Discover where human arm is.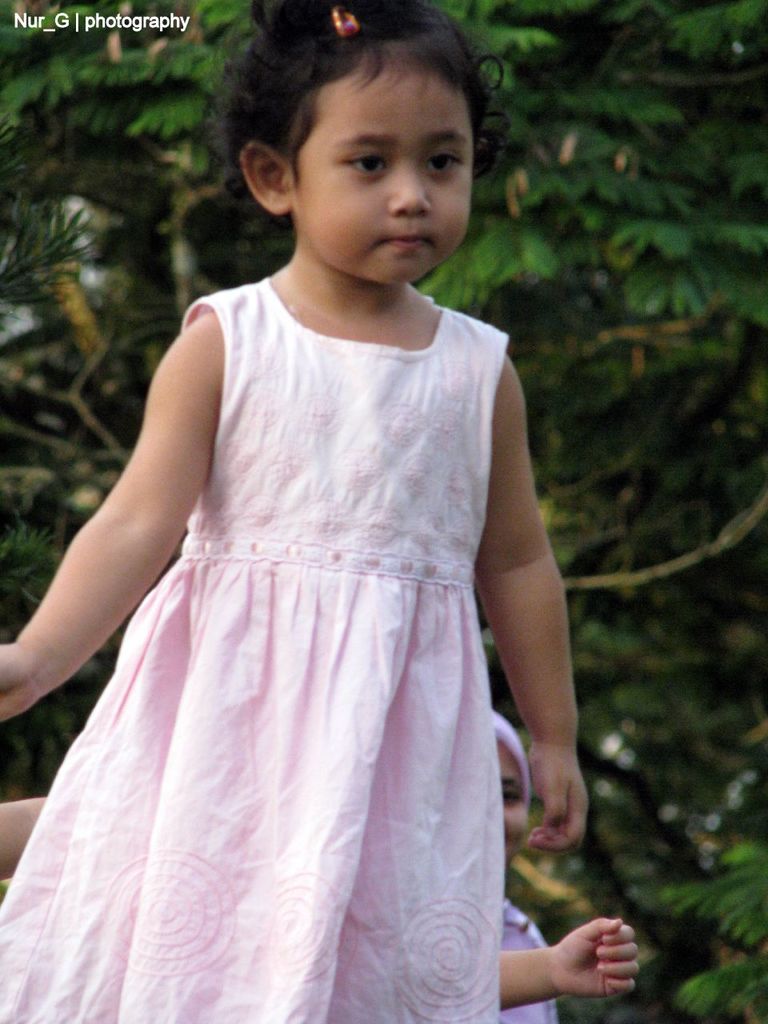
Discovered at <region>471, 348, 587, 850</region>.
